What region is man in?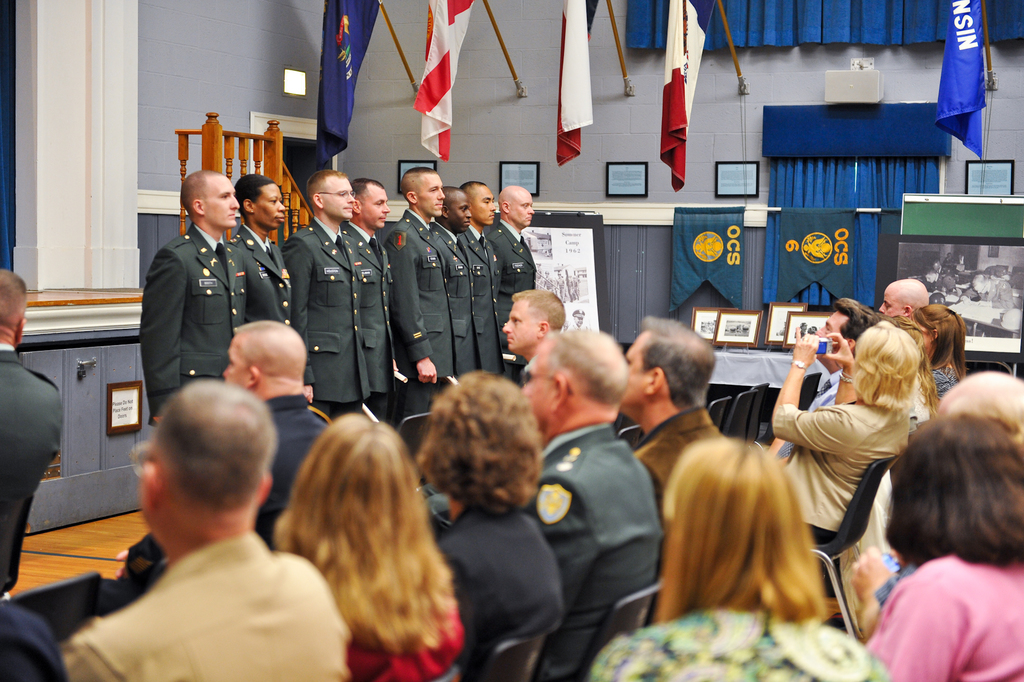
(x1=279, y1=169, x2=360, y2=417).
